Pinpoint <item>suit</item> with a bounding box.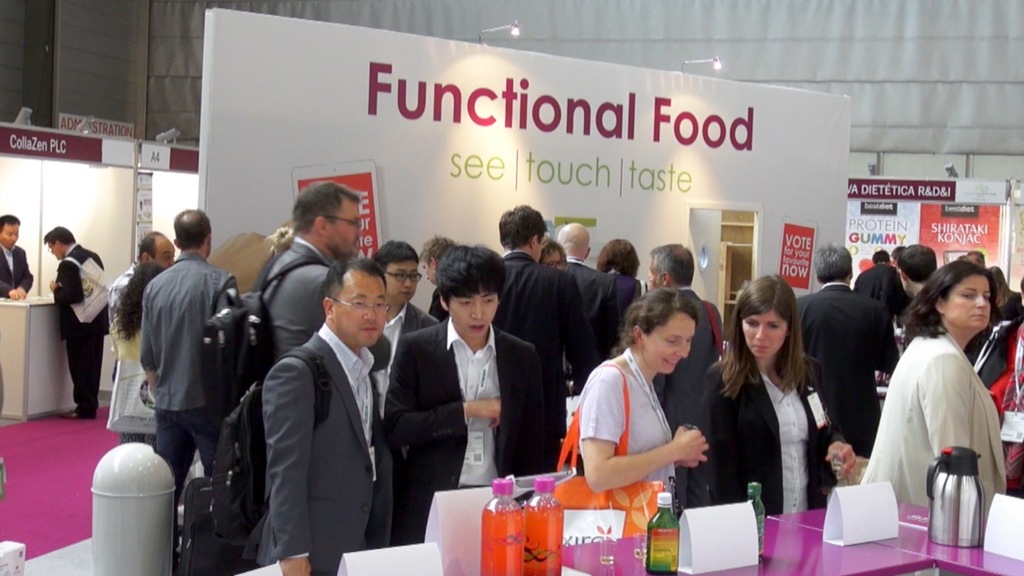
{"left": 50, "top": 241, "right": 111, "bottom": 424}.
